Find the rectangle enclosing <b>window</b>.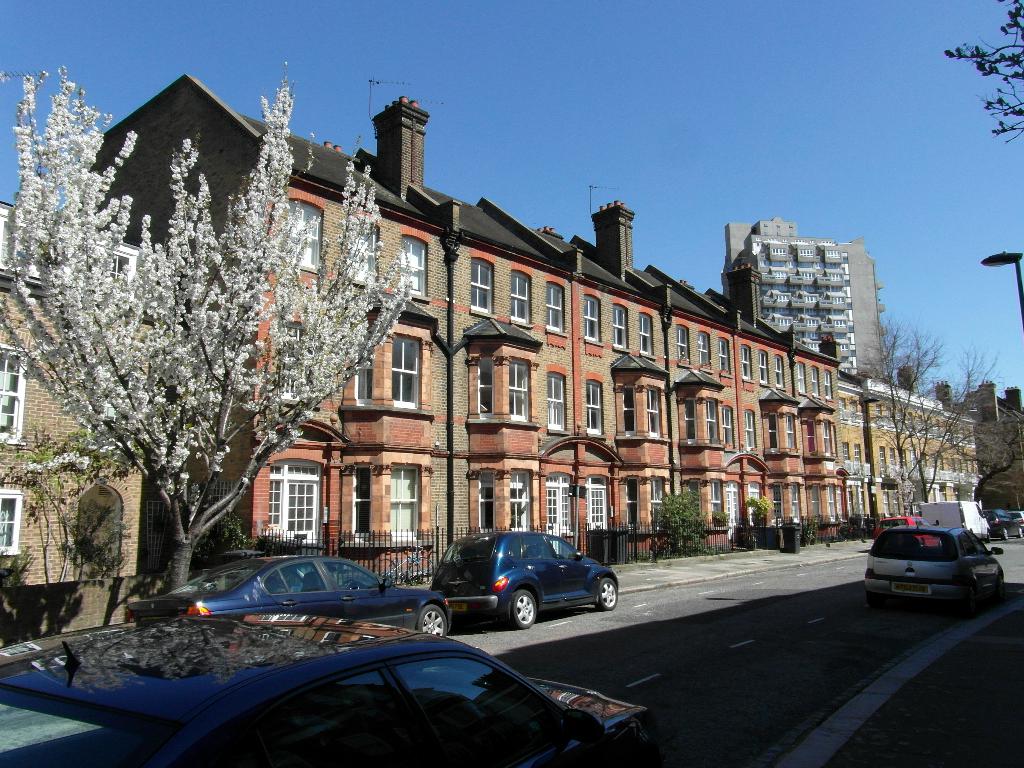
<bbox>789, 480, 800, 521</bbox>.
